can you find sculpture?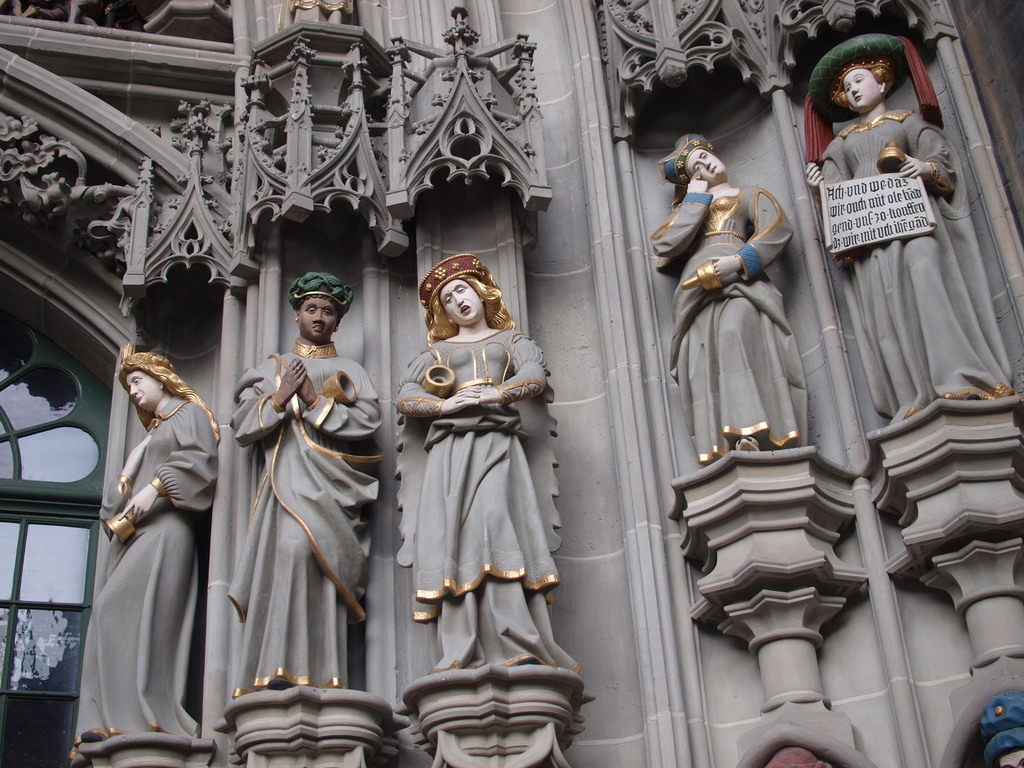
Yes, bounding box: <bbox>72, 333, 213, 742</bbox>.
